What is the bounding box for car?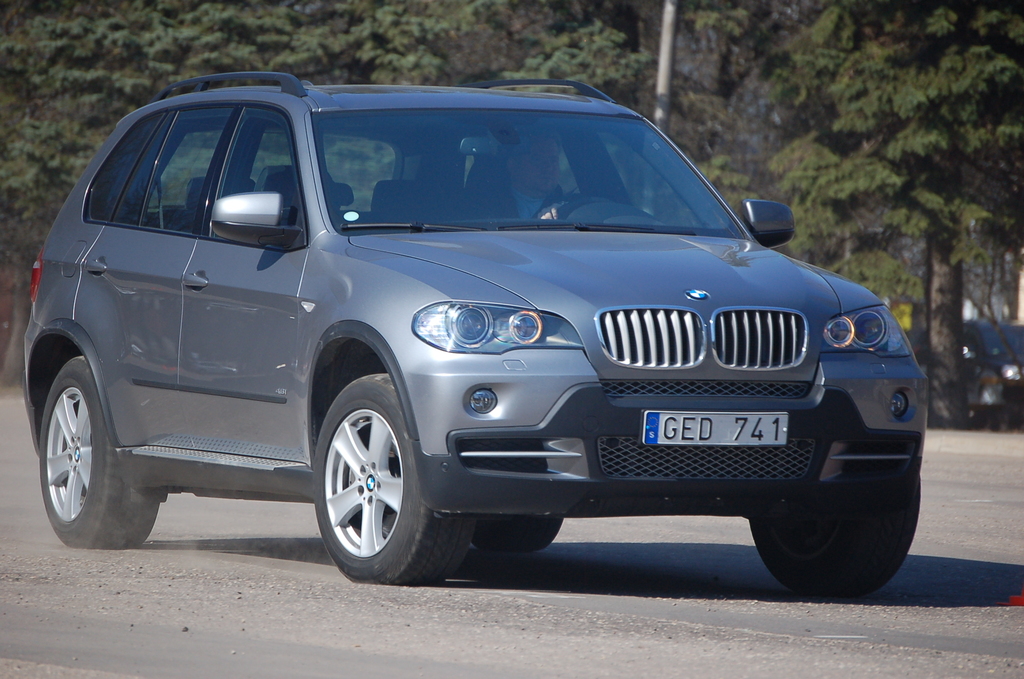
20,71,929,601.
